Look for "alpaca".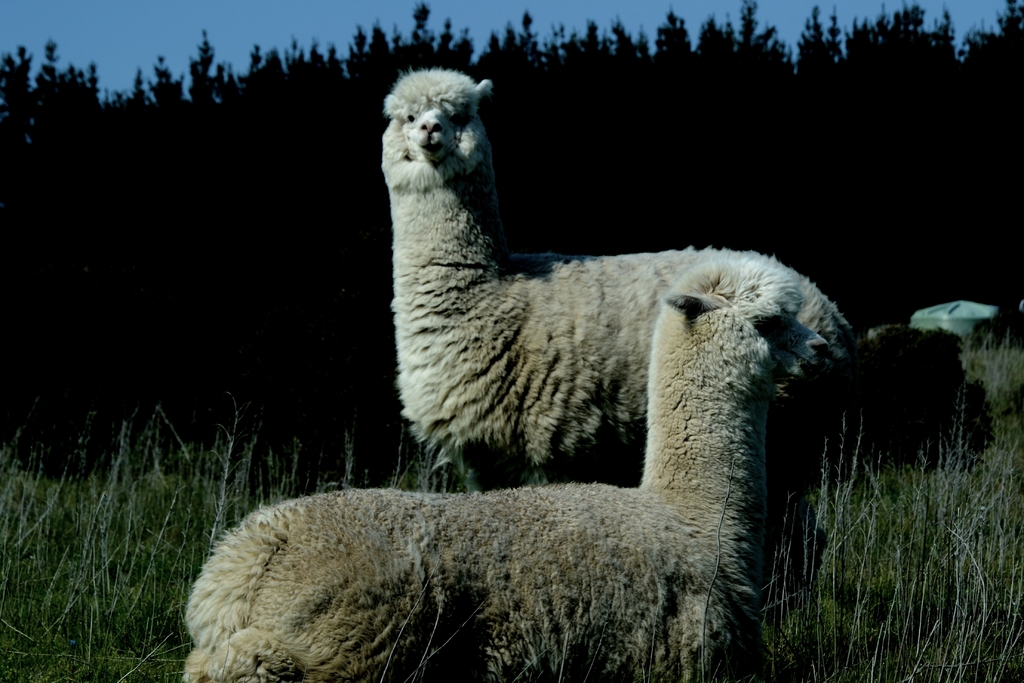
Found: Rect(178, 257, 834, 682).
